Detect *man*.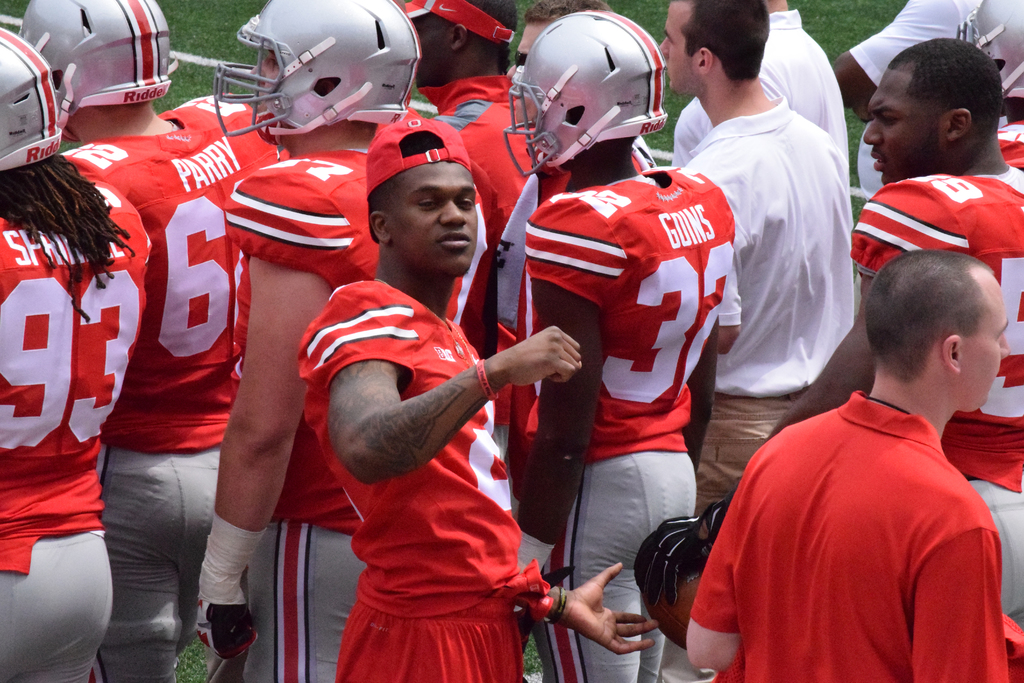
Detected at detection(190, 0, 444, 682).
